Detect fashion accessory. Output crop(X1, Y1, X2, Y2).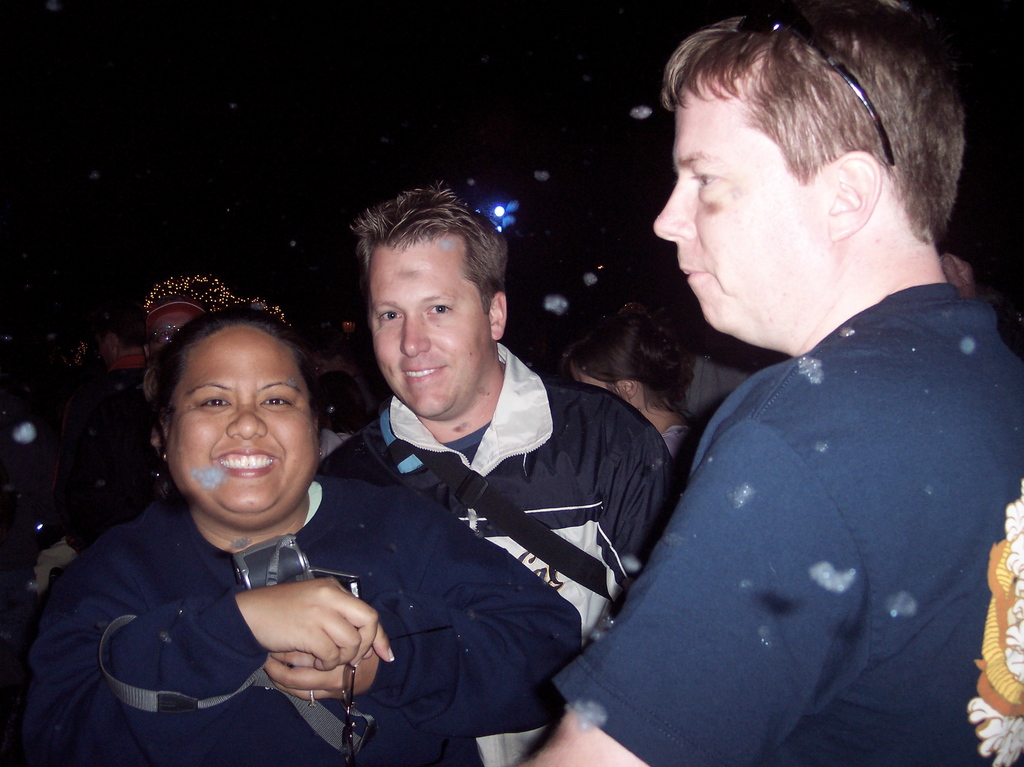
crop(307, 684, 315, 708).
